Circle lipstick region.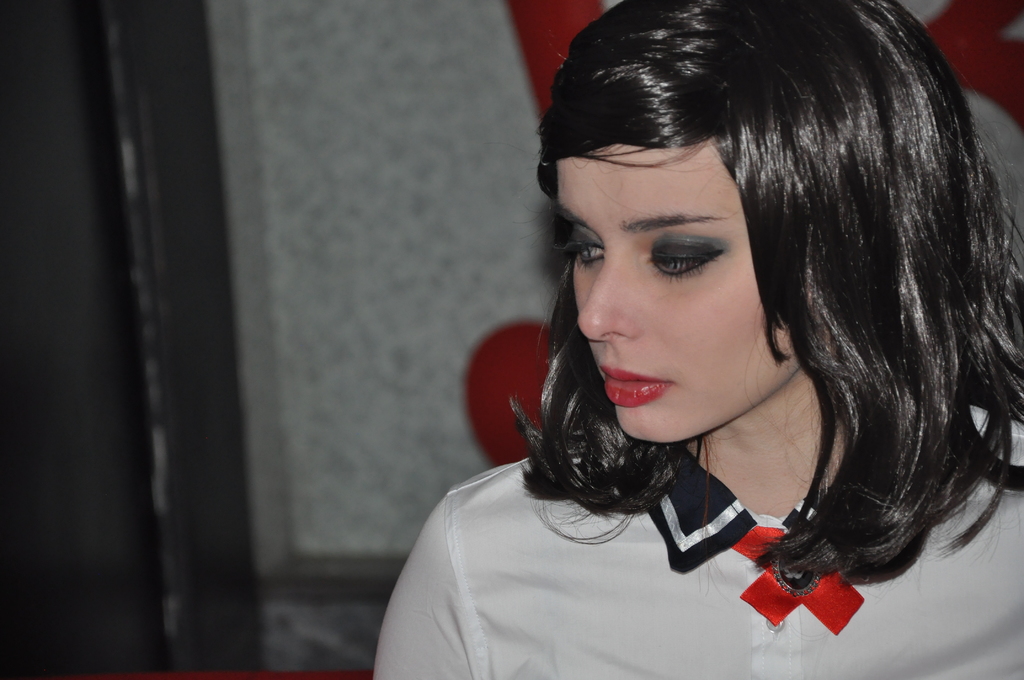
Region: (x1=600, y1=368, x2=673, y2=405).
